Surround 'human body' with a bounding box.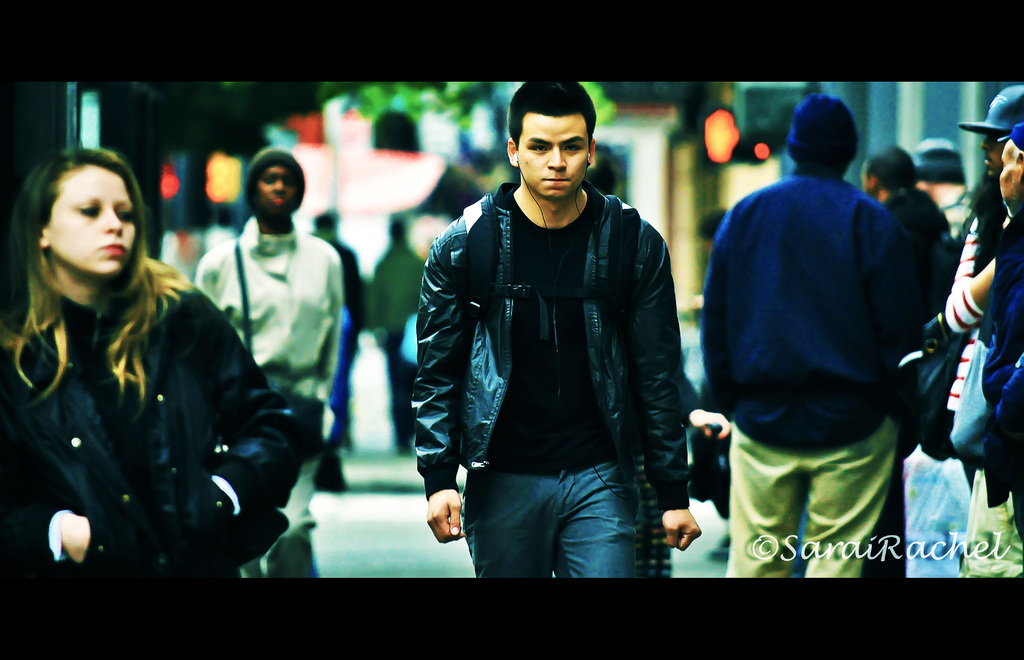
rect(413, 81, 704, 584).
